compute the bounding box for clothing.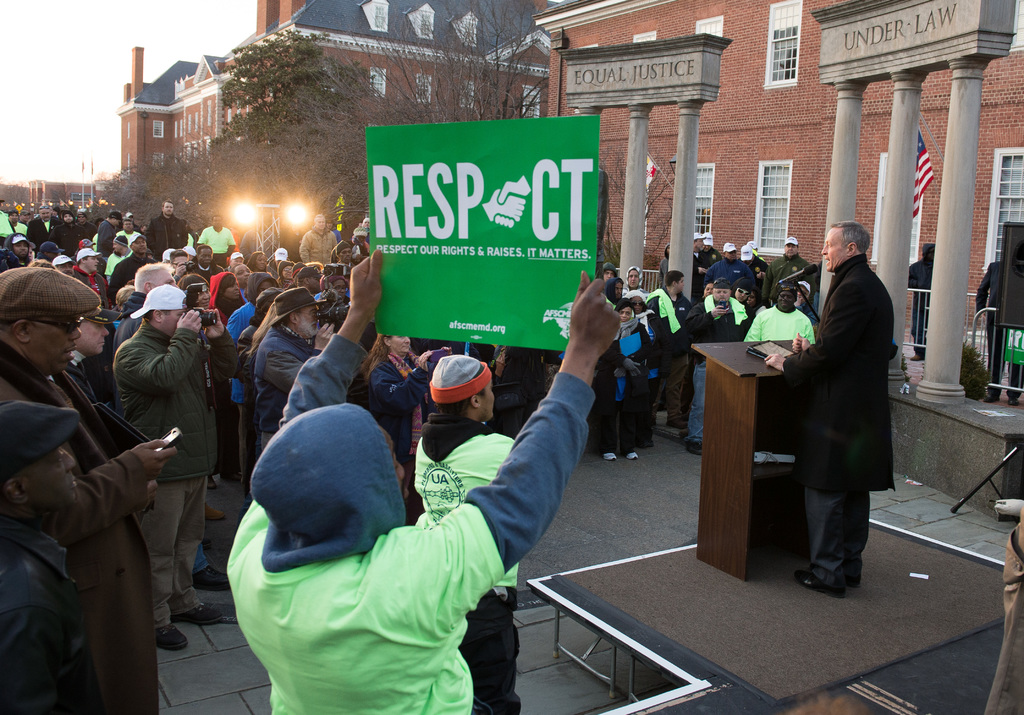
[657, 243, 670, 284].
